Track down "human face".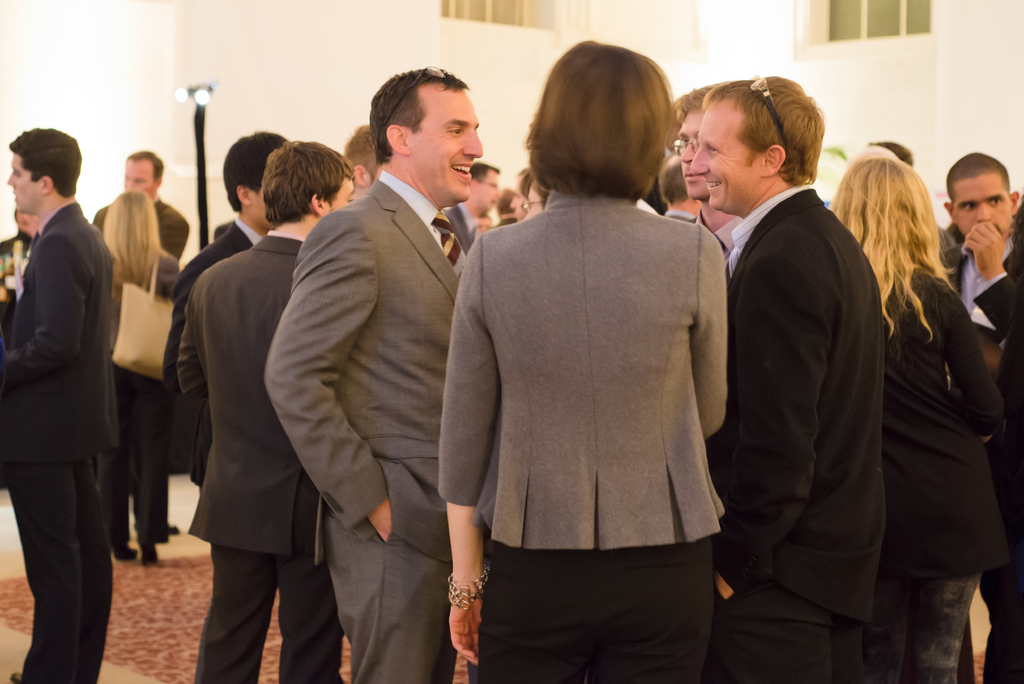
Tracked to {"x1": 404, "y1": 85, "x2": 484, "y2": 195}.
